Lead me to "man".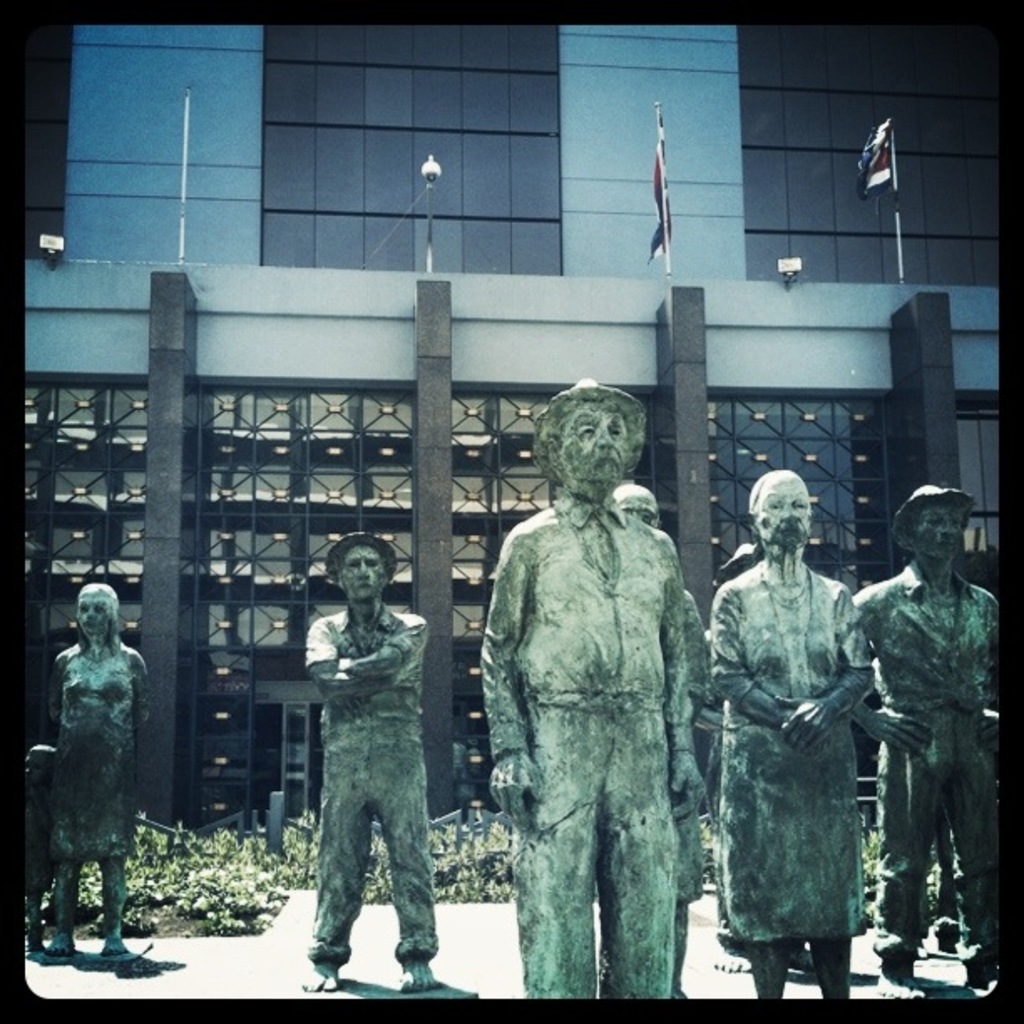
Lead to box(489, 383, 698, 1004).
